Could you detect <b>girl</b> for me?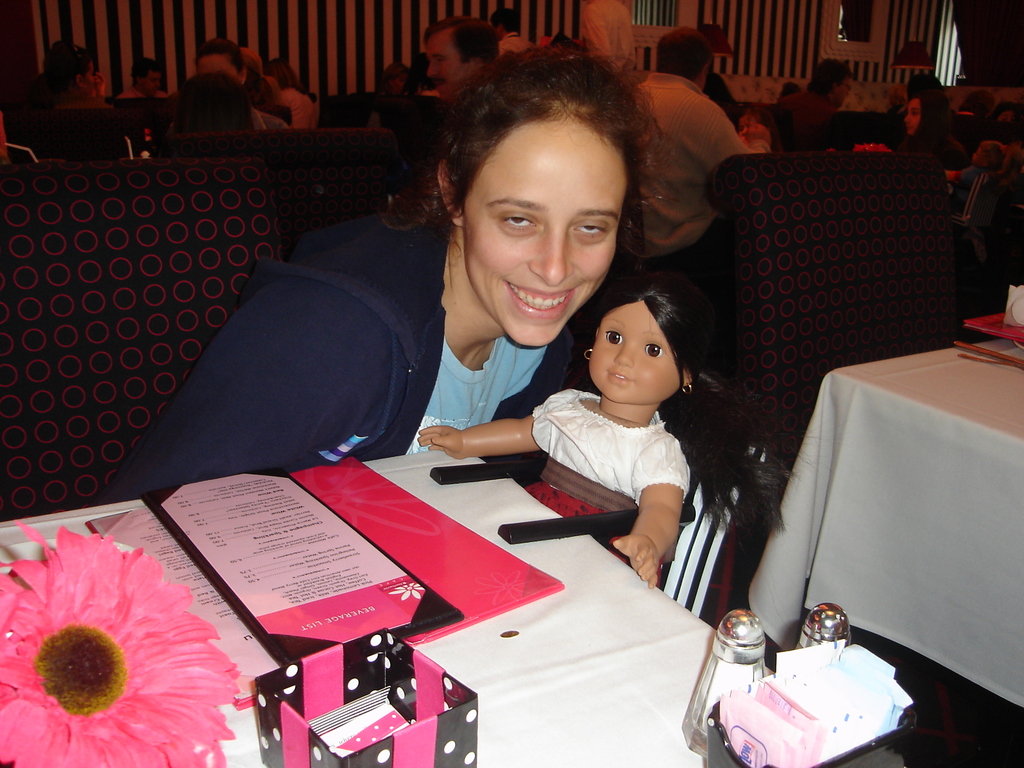
Detection result: Rect(129, 52, 658, 487).
